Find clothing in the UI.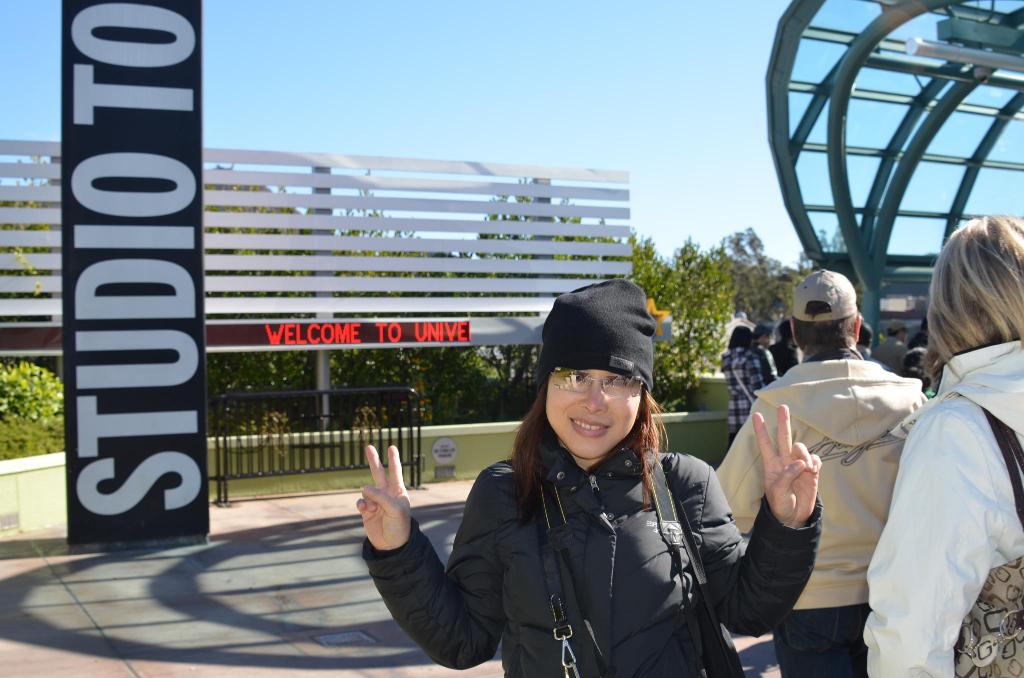
UI element at bbox=[709, 347, 934, 677].
